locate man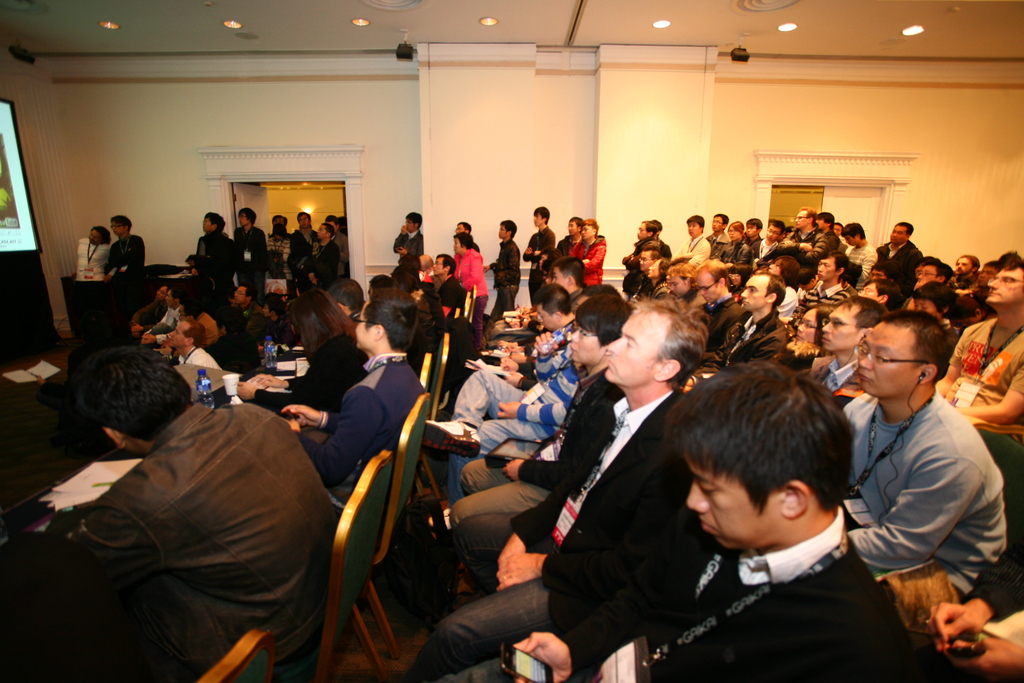
detection(938, 252, 1023, 439)
